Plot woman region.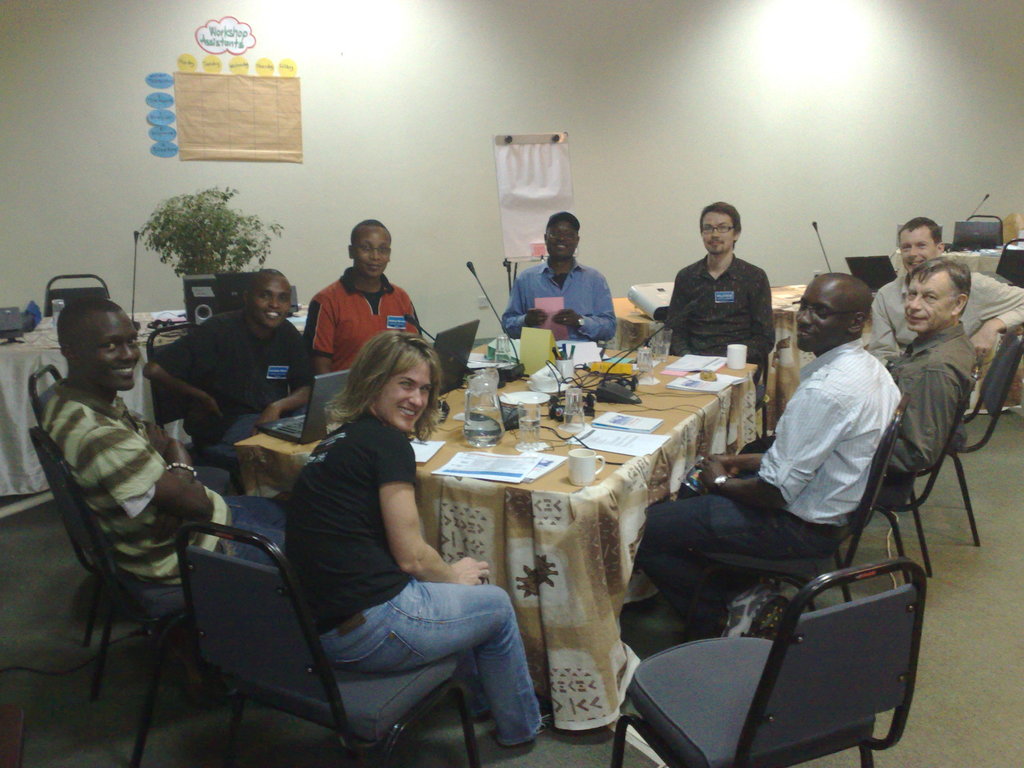
Plotted at detection(223, 307, 482, 762).
